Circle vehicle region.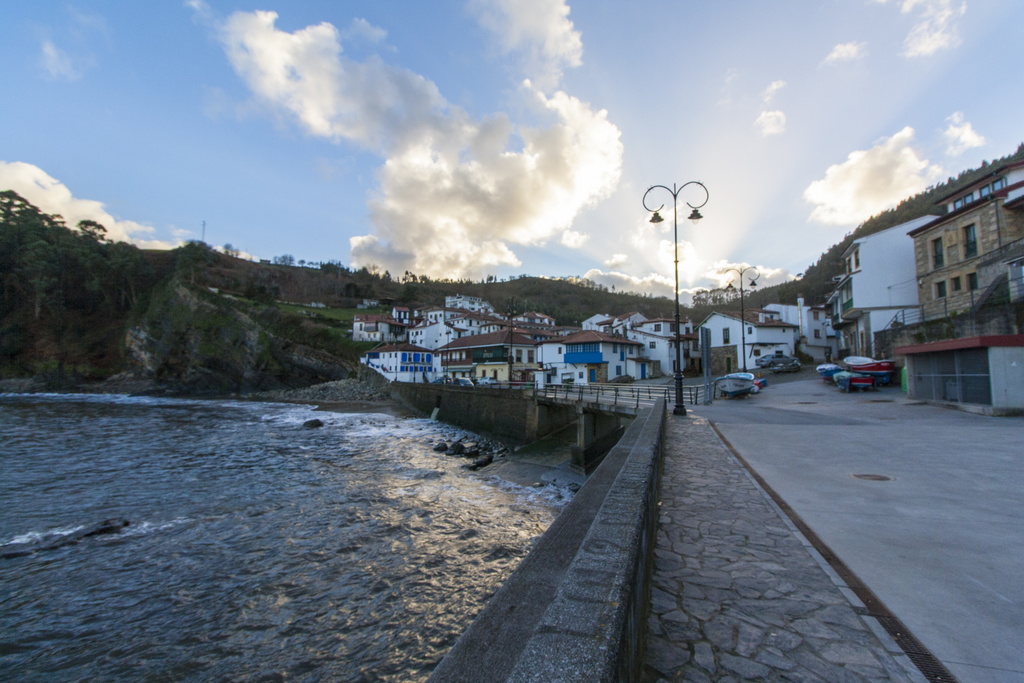
Region: (753,355,793,368).
